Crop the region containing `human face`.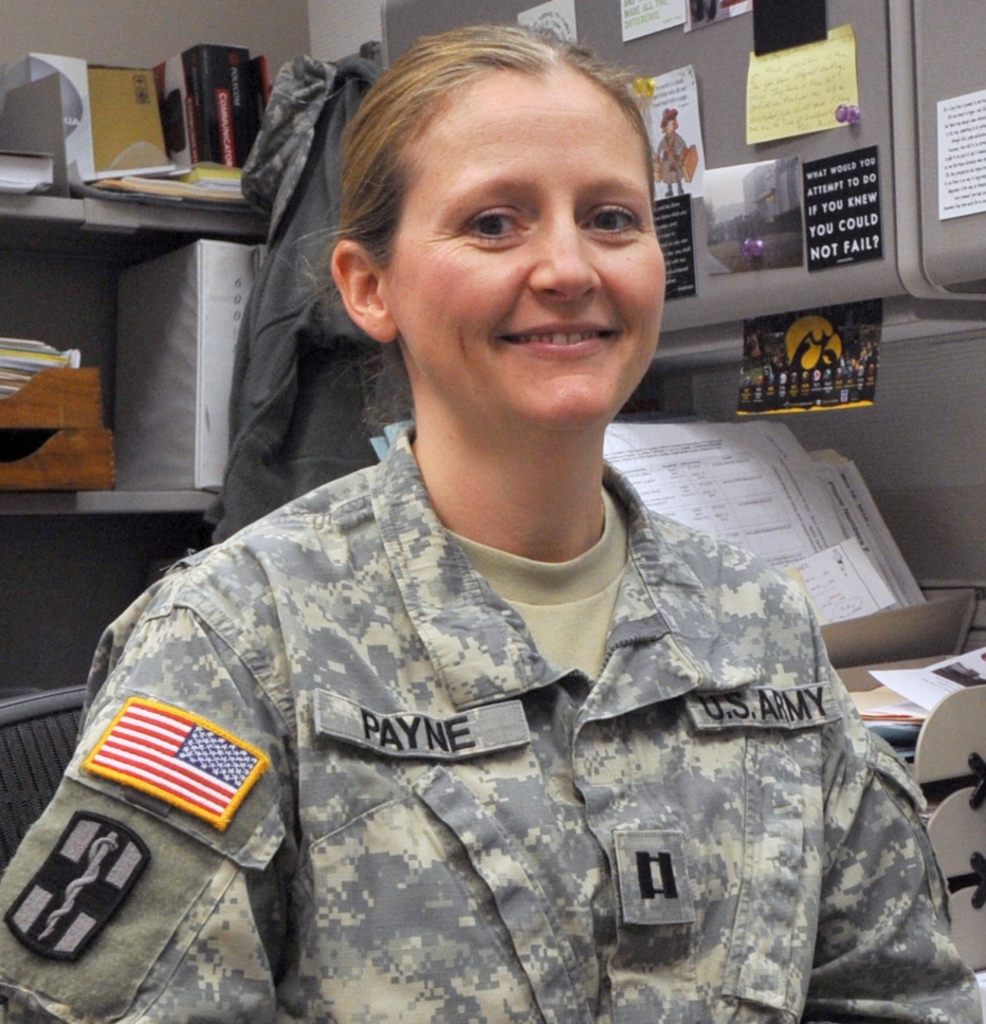
Crop region: [left=385, top=73, right=667, bottom=414].
